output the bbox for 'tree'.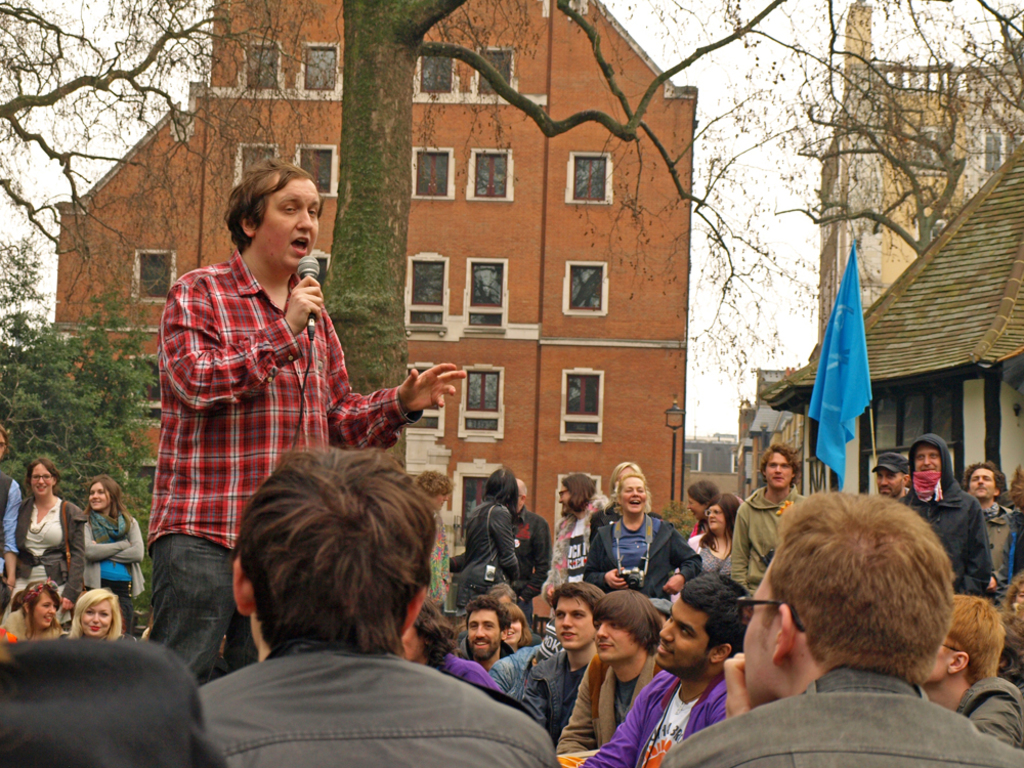
319,0,783,473.
